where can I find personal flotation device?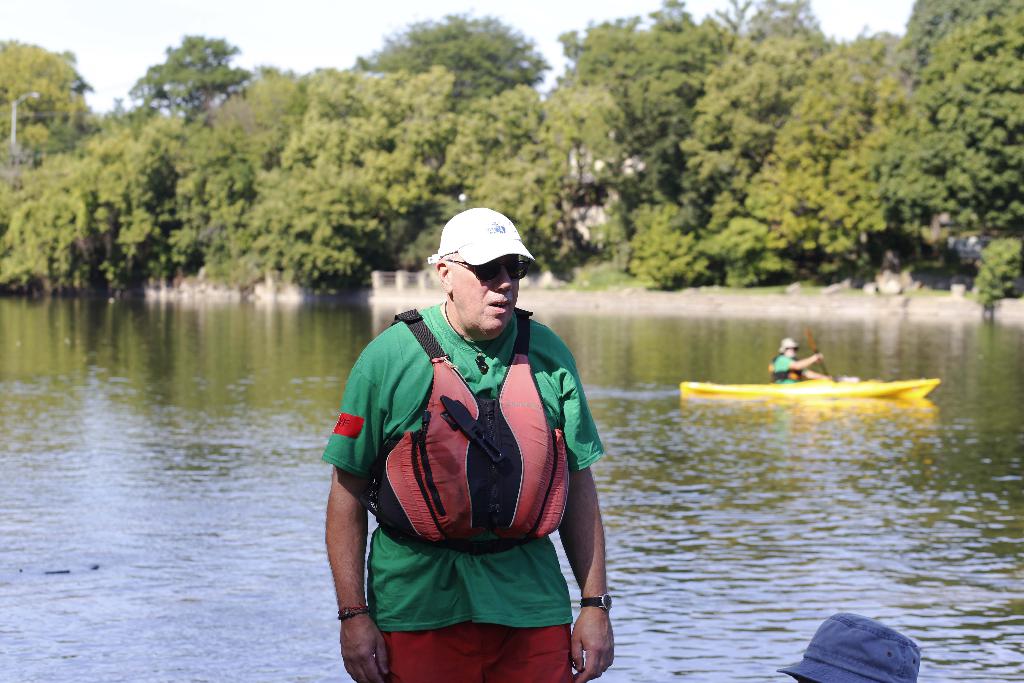
You can find it at [353,305,569,552].
